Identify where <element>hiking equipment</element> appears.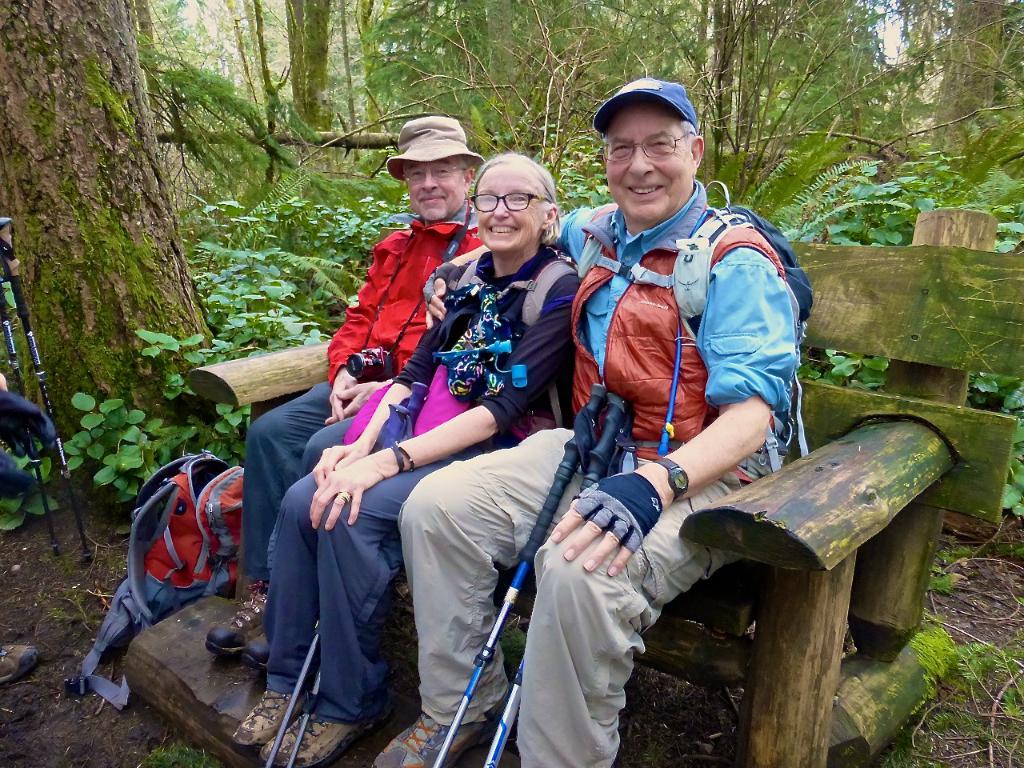
Appears at select_region(265, 399, 413, 767).
